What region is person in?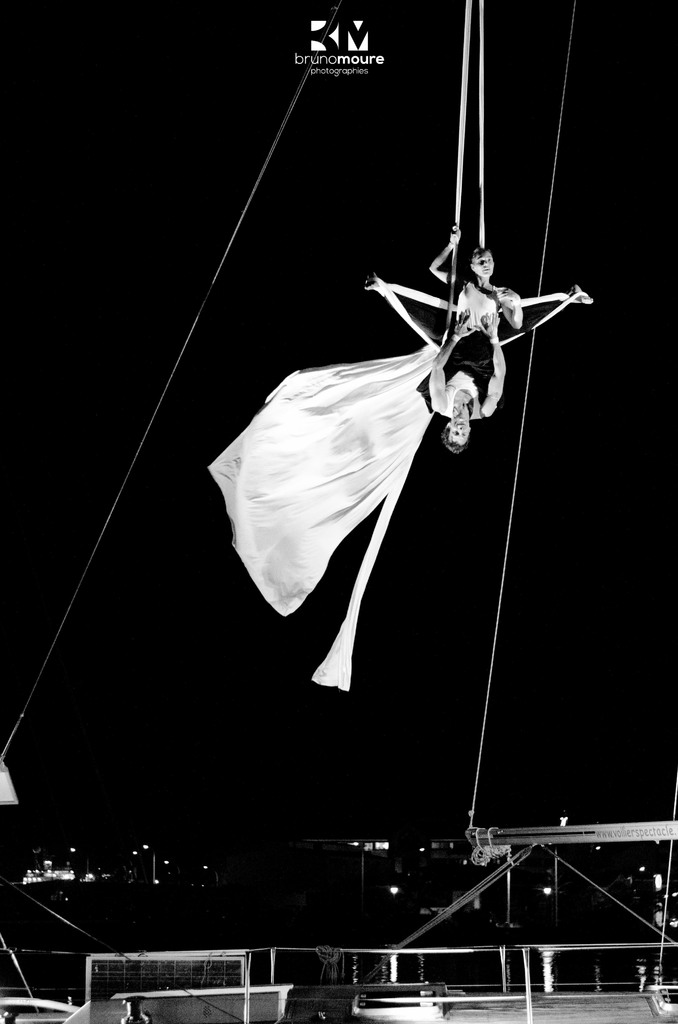
425, 221, 522, 343.
